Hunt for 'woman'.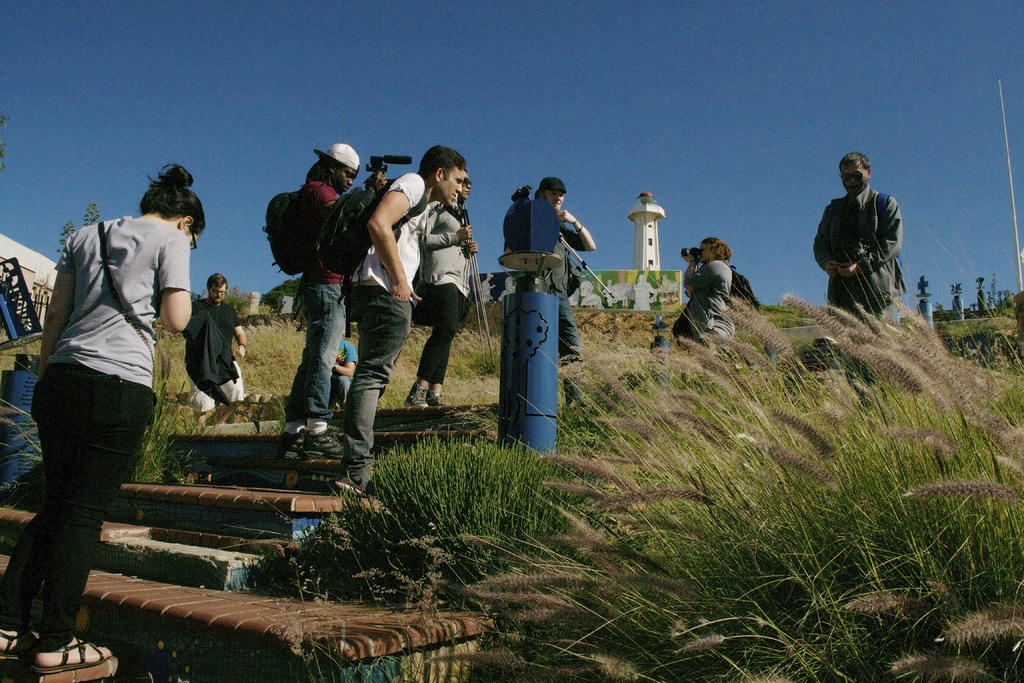
Hunted down at crop(681, 235, 732, 353).
